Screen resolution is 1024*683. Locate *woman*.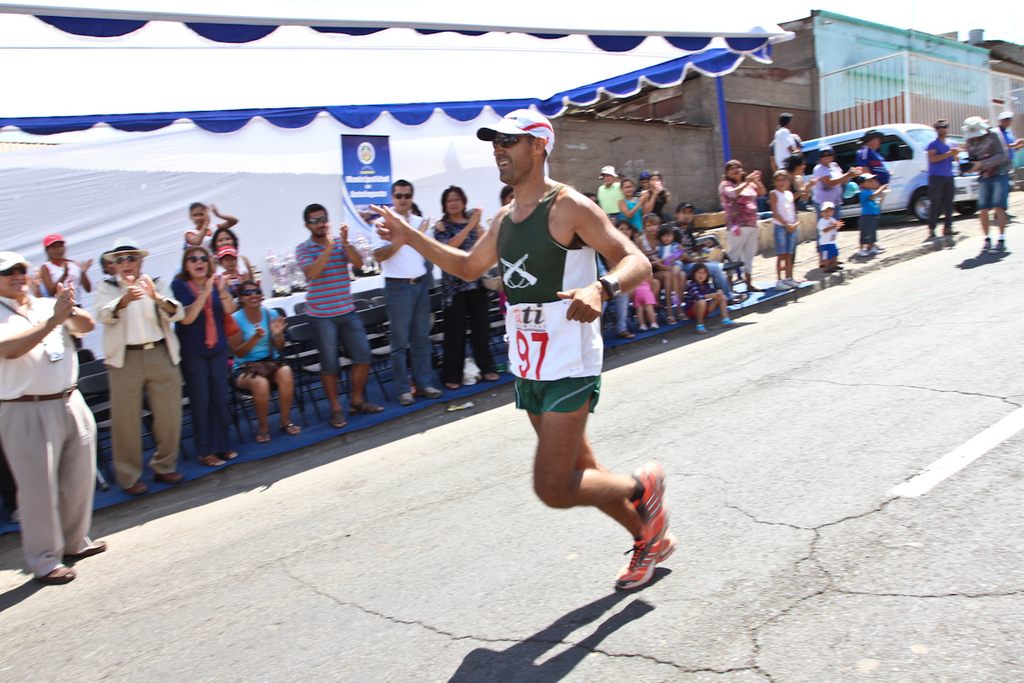
<box>434,182,489,393</box>.
